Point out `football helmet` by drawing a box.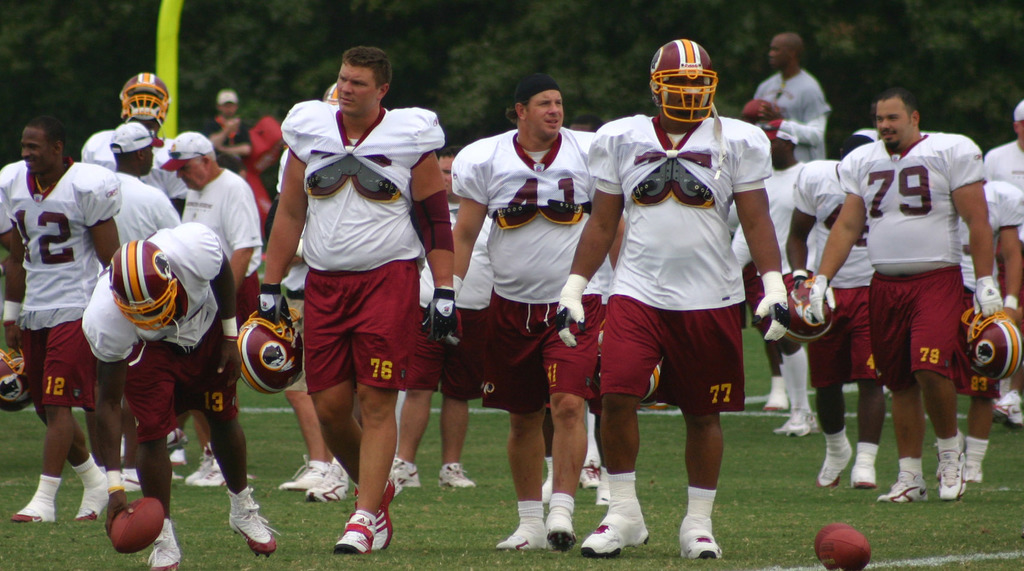
{"x1": 120, "y1": 74, "x2": 168, "y2": 121}.
